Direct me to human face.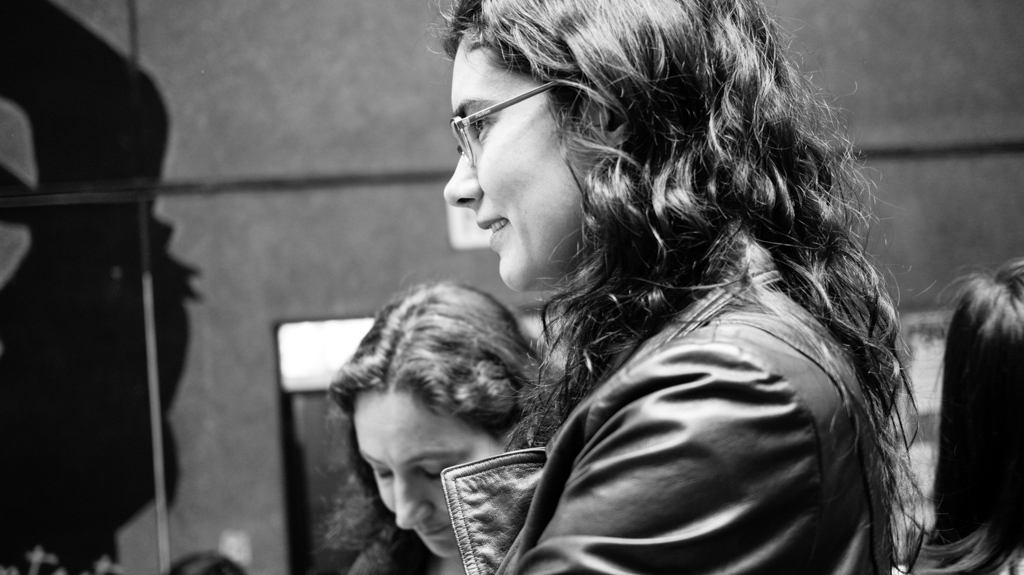
Direction: [left=354, top=393, right=499, bottom=552].
